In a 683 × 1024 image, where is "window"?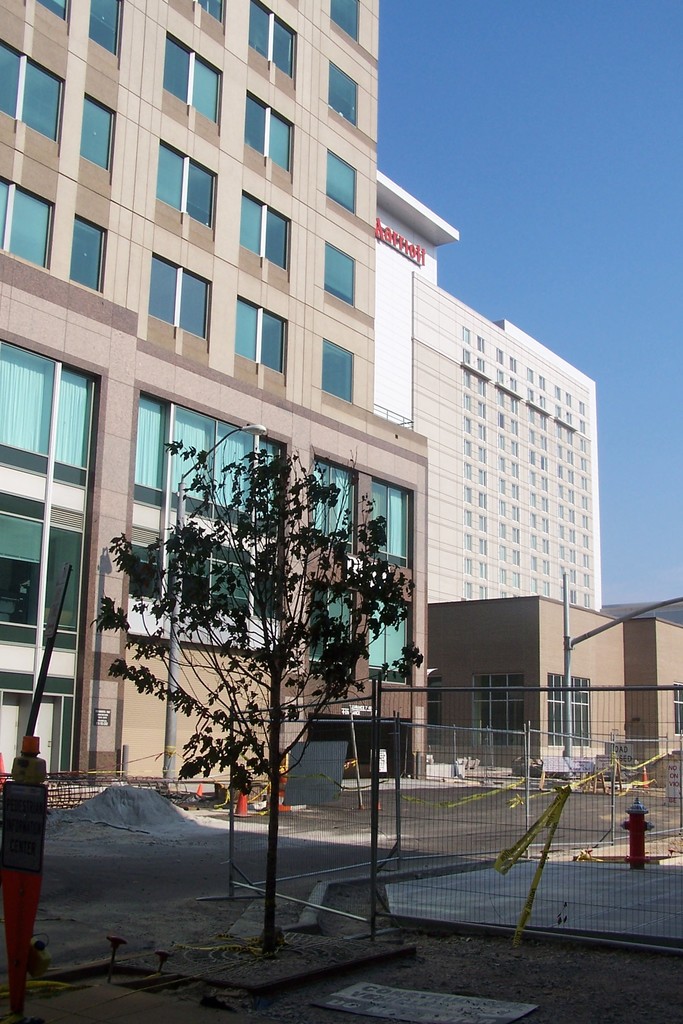
x1=150 y1=257 x2=210 y2=355.
